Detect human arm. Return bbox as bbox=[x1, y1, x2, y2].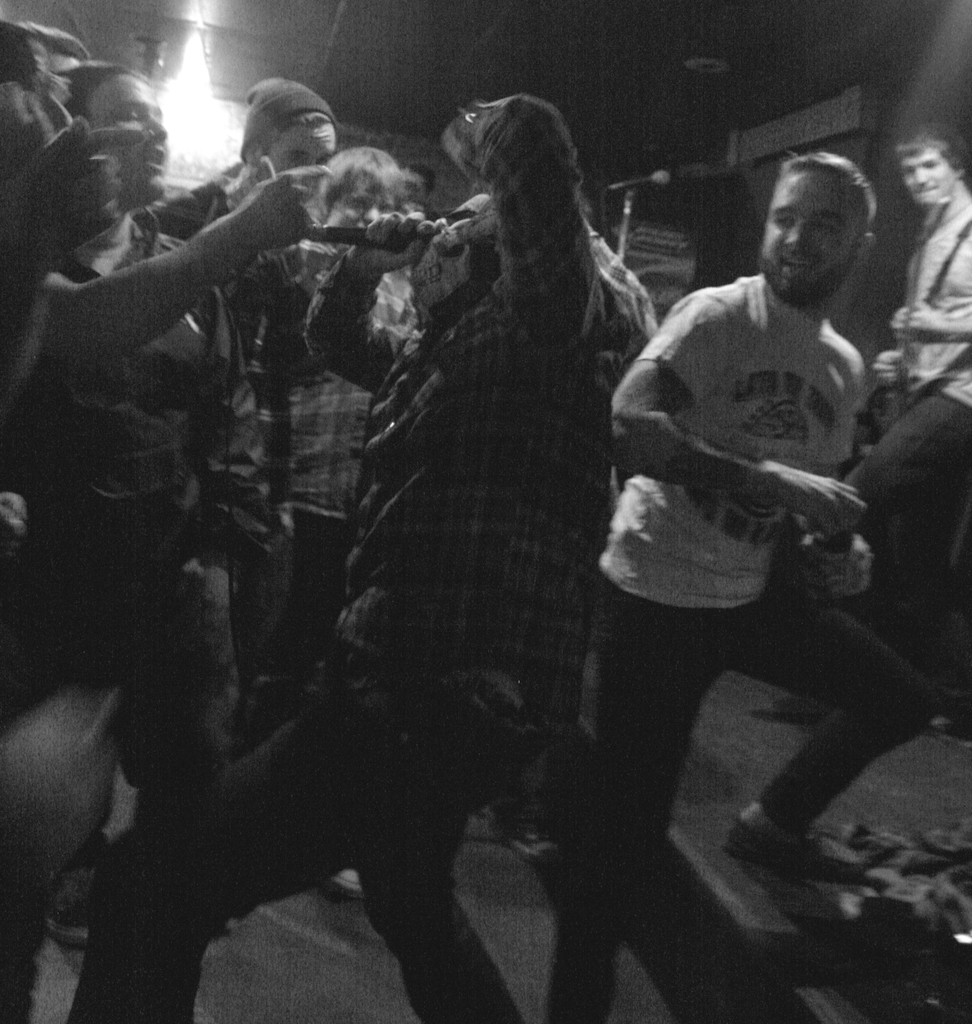
bbox=[440, 66, 660, 358].
